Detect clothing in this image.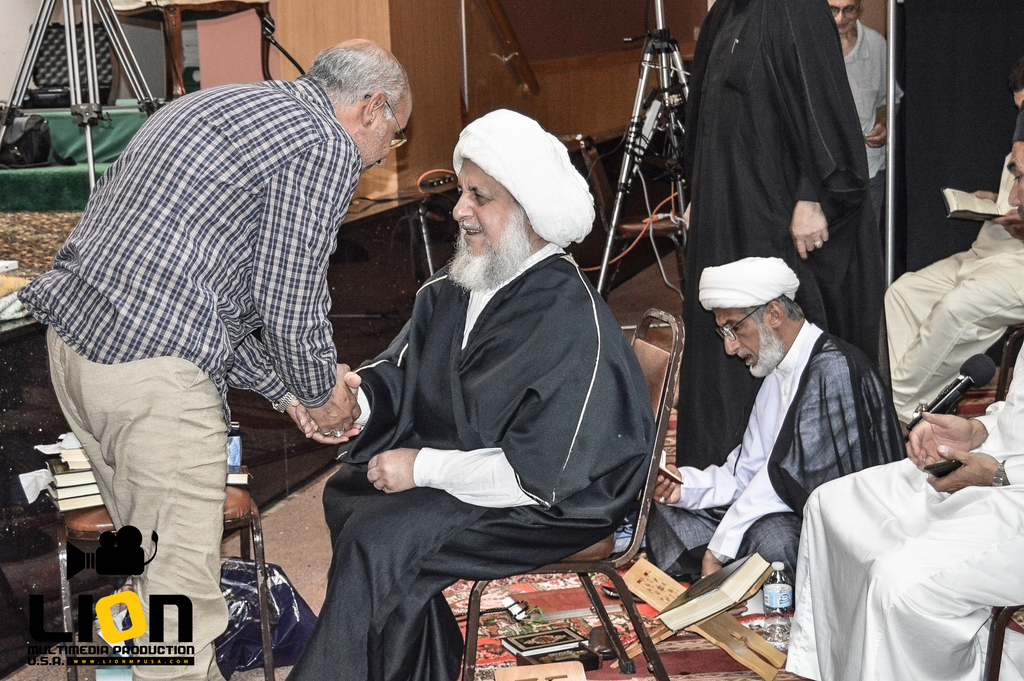
Detection: box=[287, 243, 653, 680].
